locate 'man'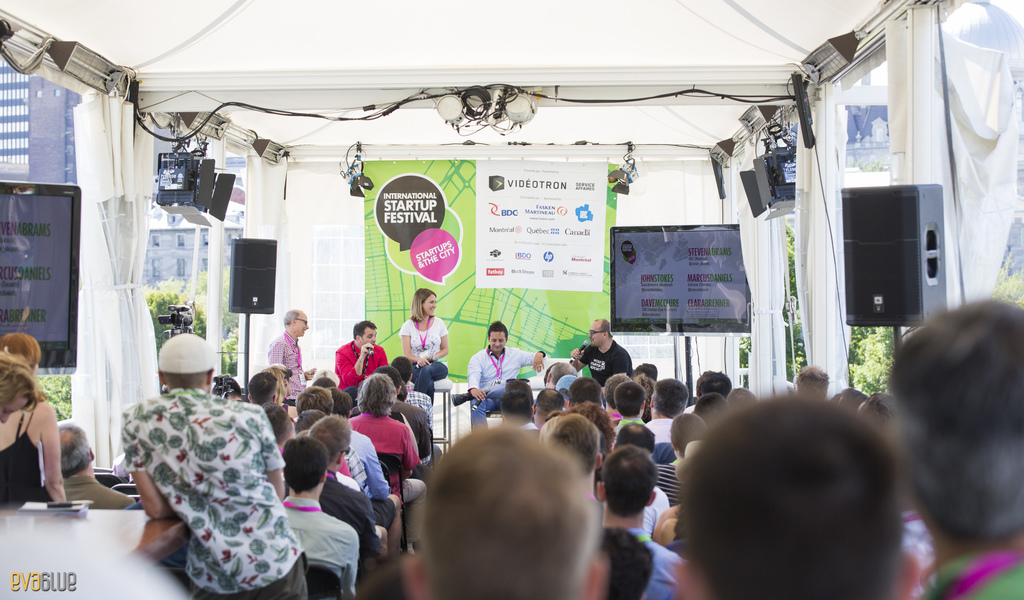
<bbox>570, 314, 632, 385</bbox>
